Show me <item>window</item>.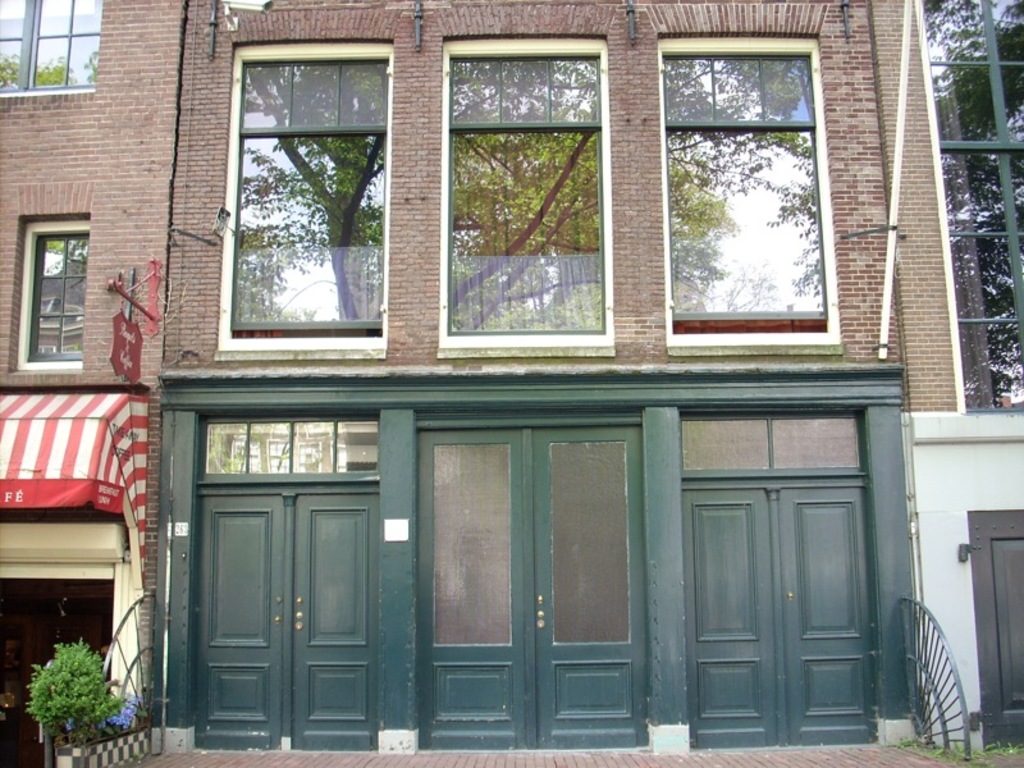
<item>window</item> is here: 12/216/88/367.
